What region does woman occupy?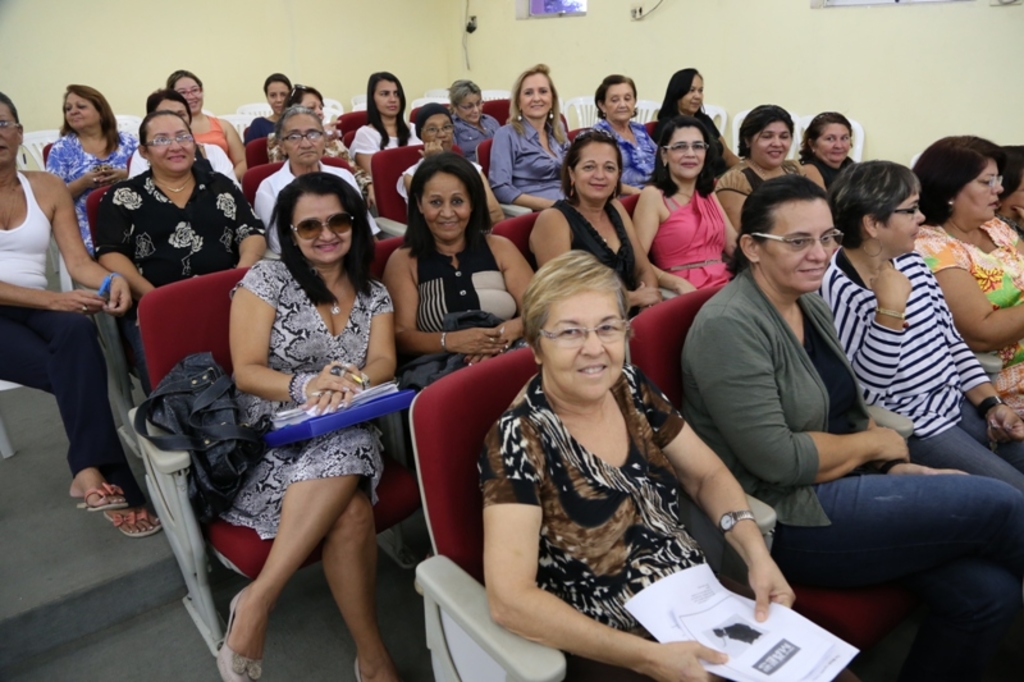
crop(163, 64, 247, 175).
